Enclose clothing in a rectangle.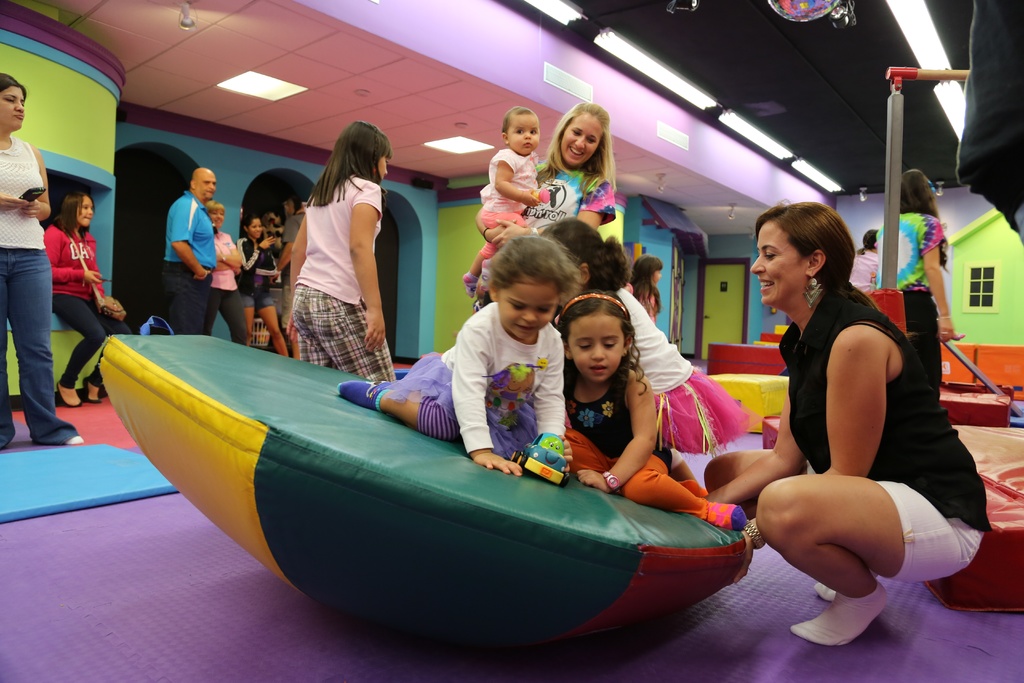
detection(466, 144, 550, 281).
